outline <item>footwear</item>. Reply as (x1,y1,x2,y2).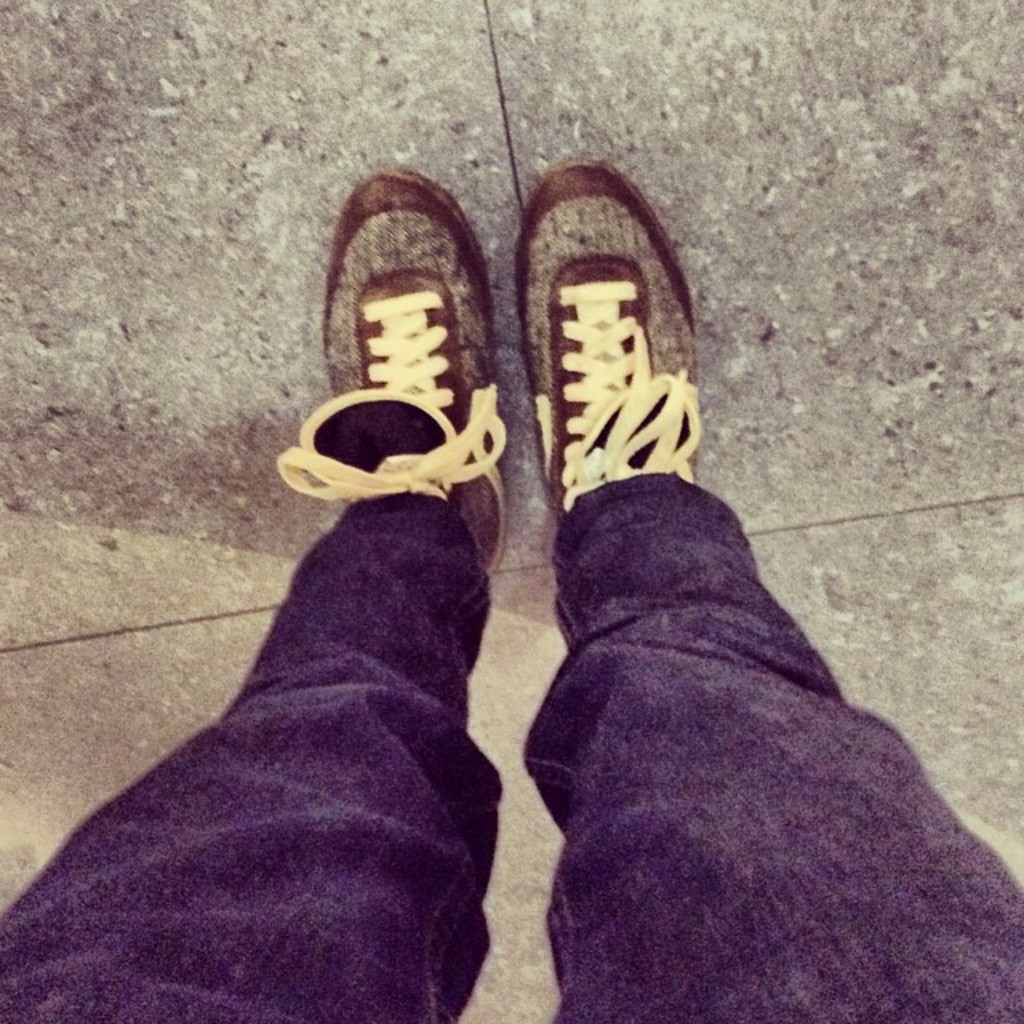
(509,149,714,530).
